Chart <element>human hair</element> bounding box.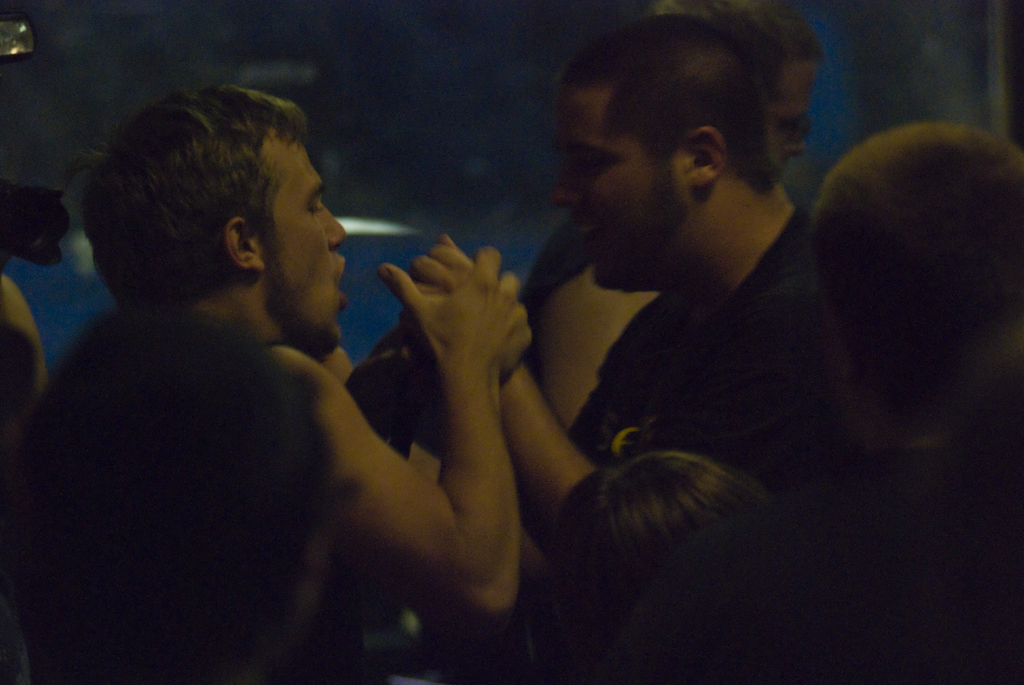
Charted: {"x1": 552, "y1": 449, "x2": 762, "y2": 649}.
